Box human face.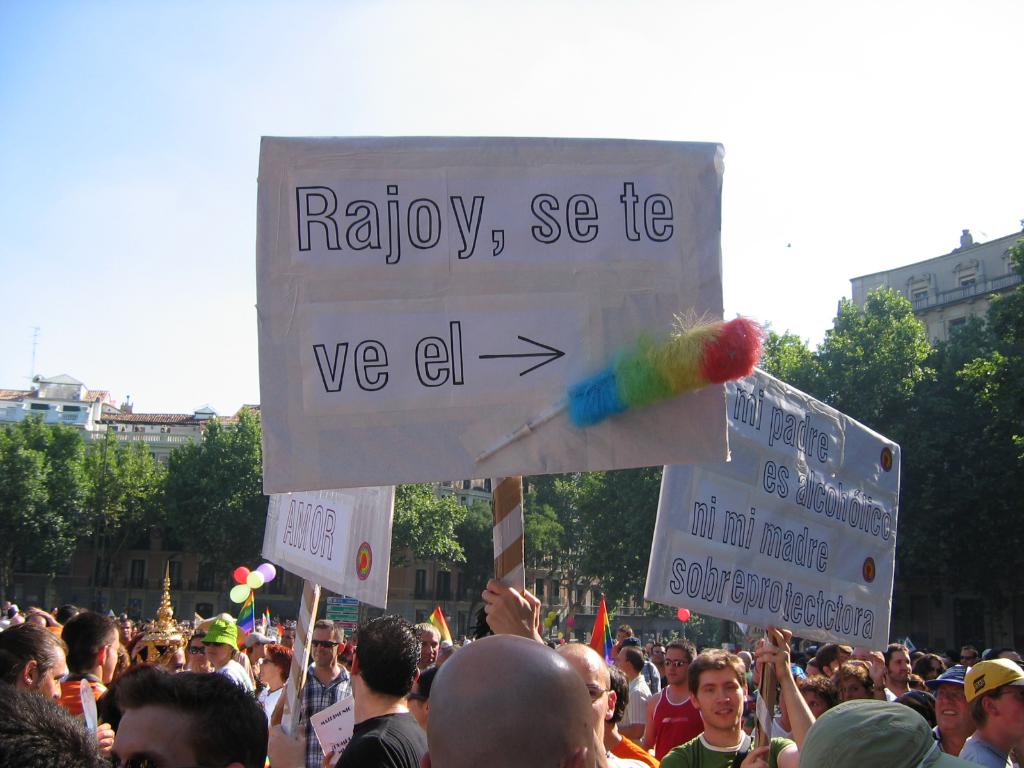
pyautogui.locateOnScreen(934, 679, 979, 745).
